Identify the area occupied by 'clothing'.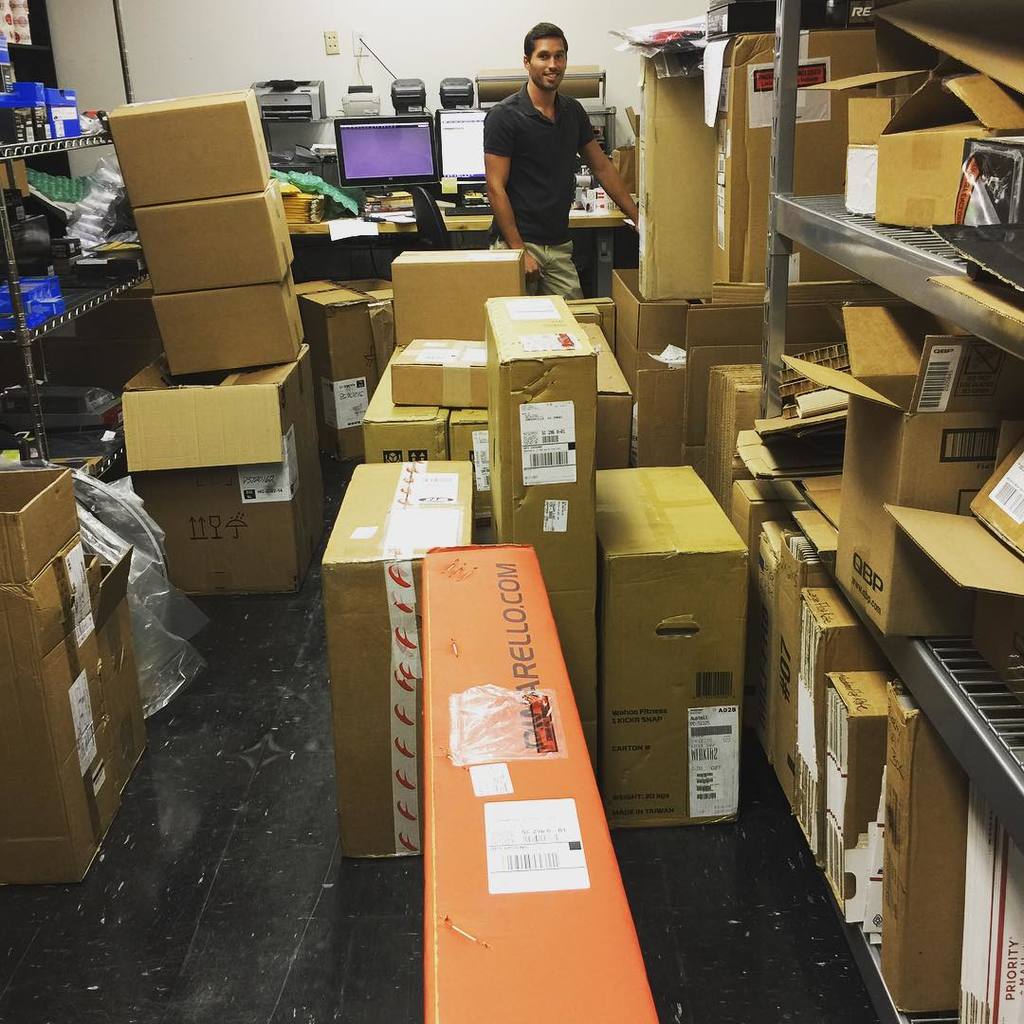
Area: <region>479, 77, 596, 298</region>.
